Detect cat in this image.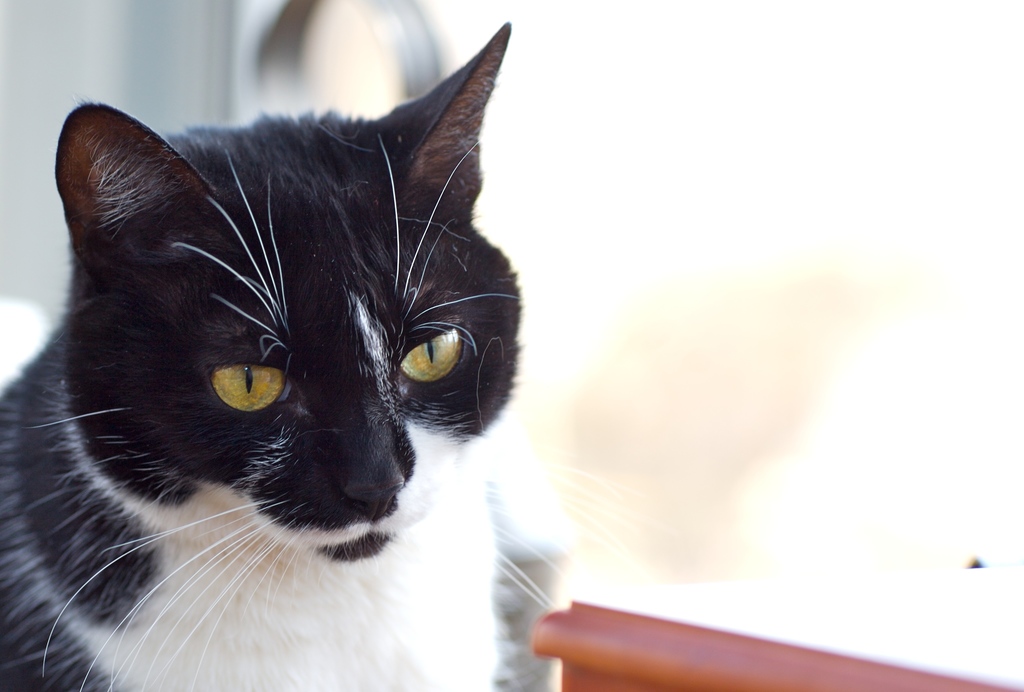
Detection: BBox(0, 15, 519, 691).
